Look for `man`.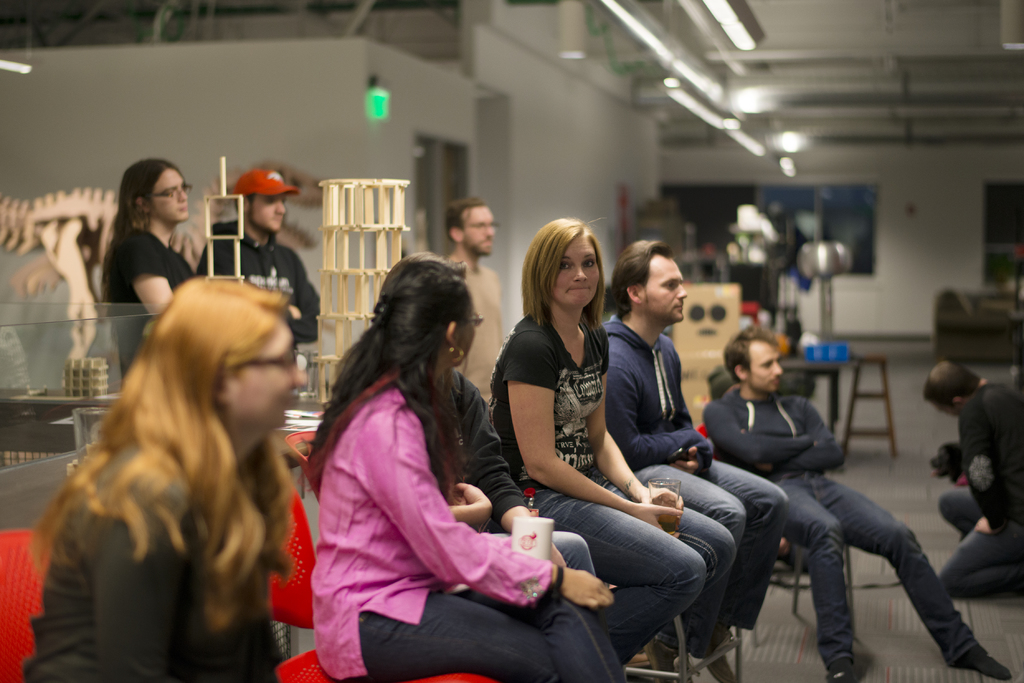
Found: [189, 159, 323, 412].
